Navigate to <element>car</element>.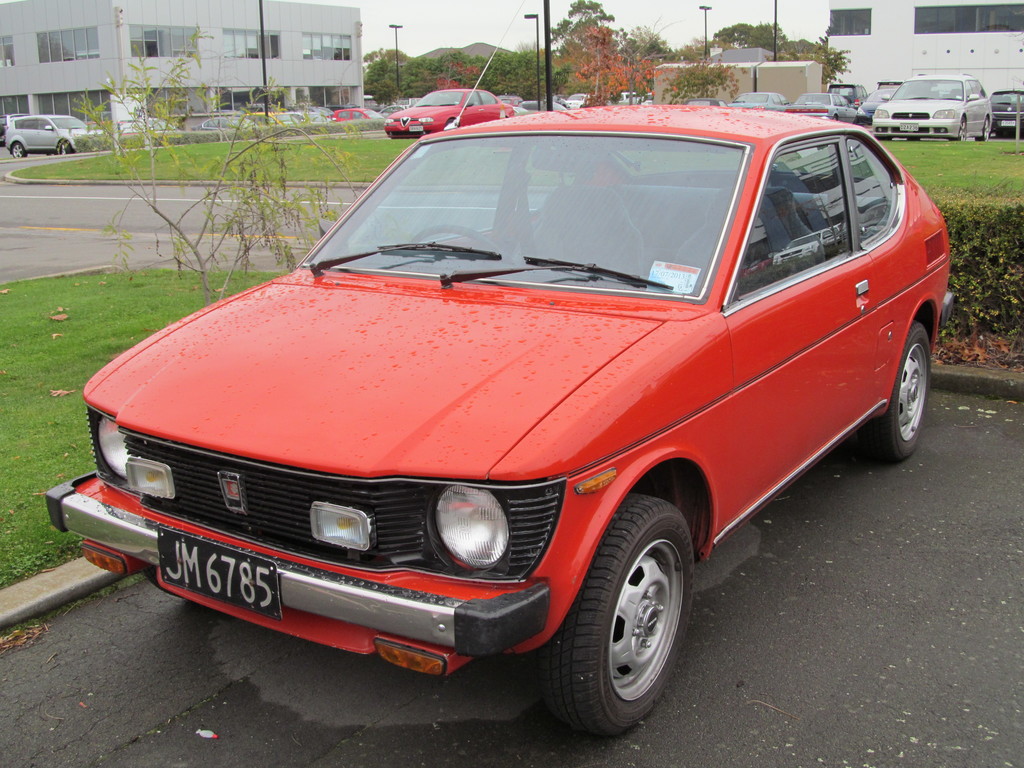
Navigation target: 203/114/252/130.
